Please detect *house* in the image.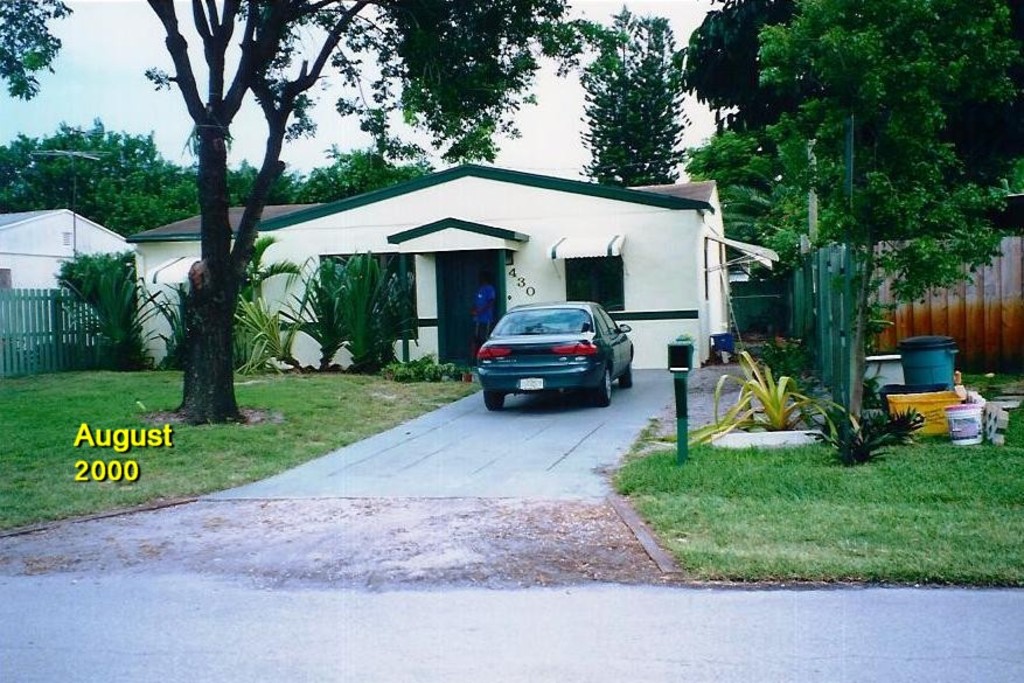
box(123, 160, 778, 367).
